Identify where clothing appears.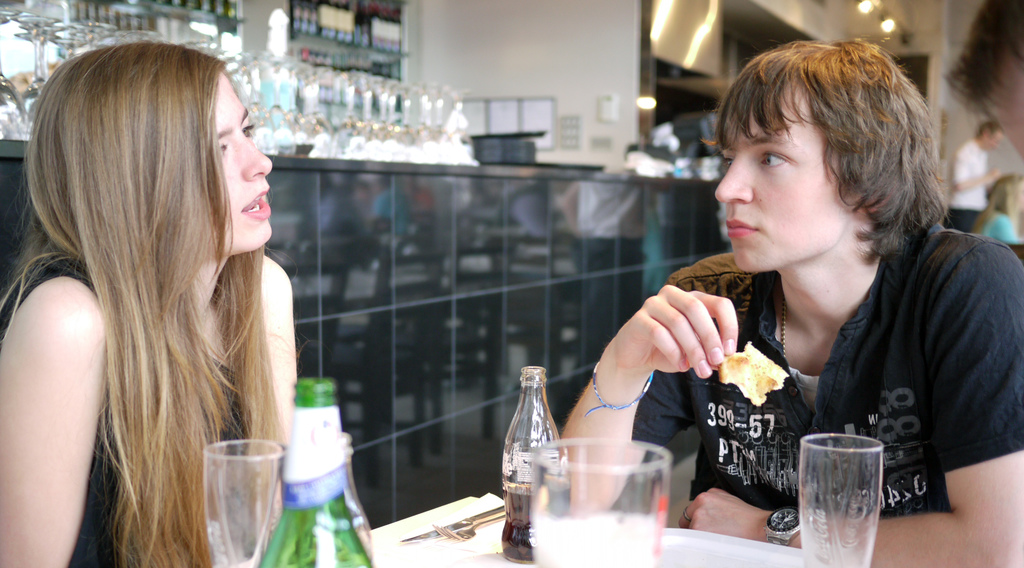
Appears at detection(938, 135, 989, 230).
